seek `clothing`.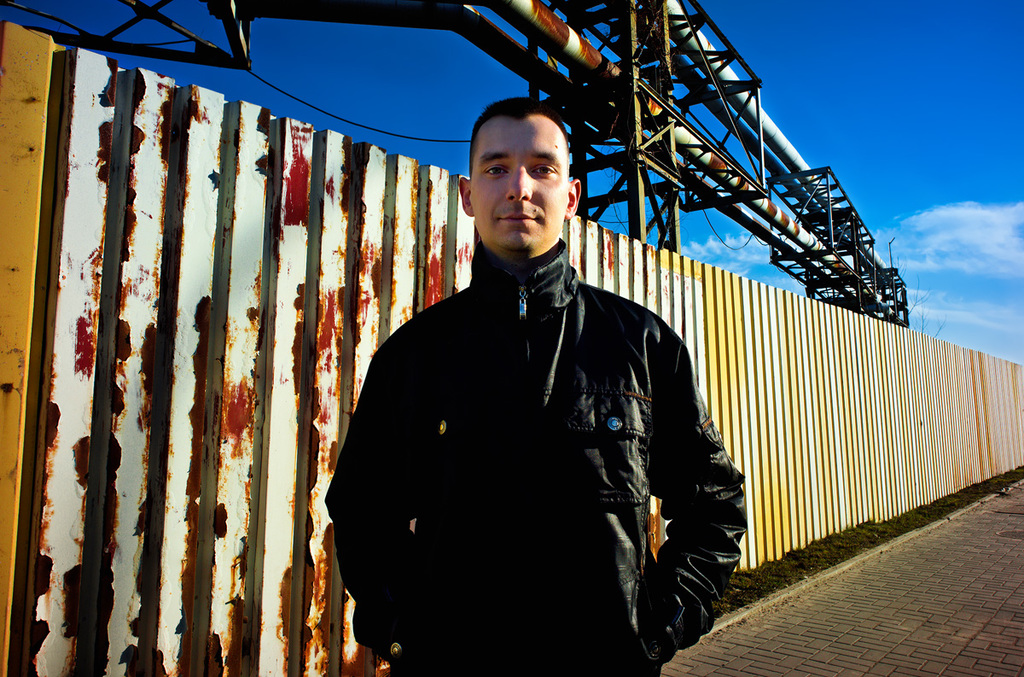
[x1=324, y1=228, x2=755, y2=676].
